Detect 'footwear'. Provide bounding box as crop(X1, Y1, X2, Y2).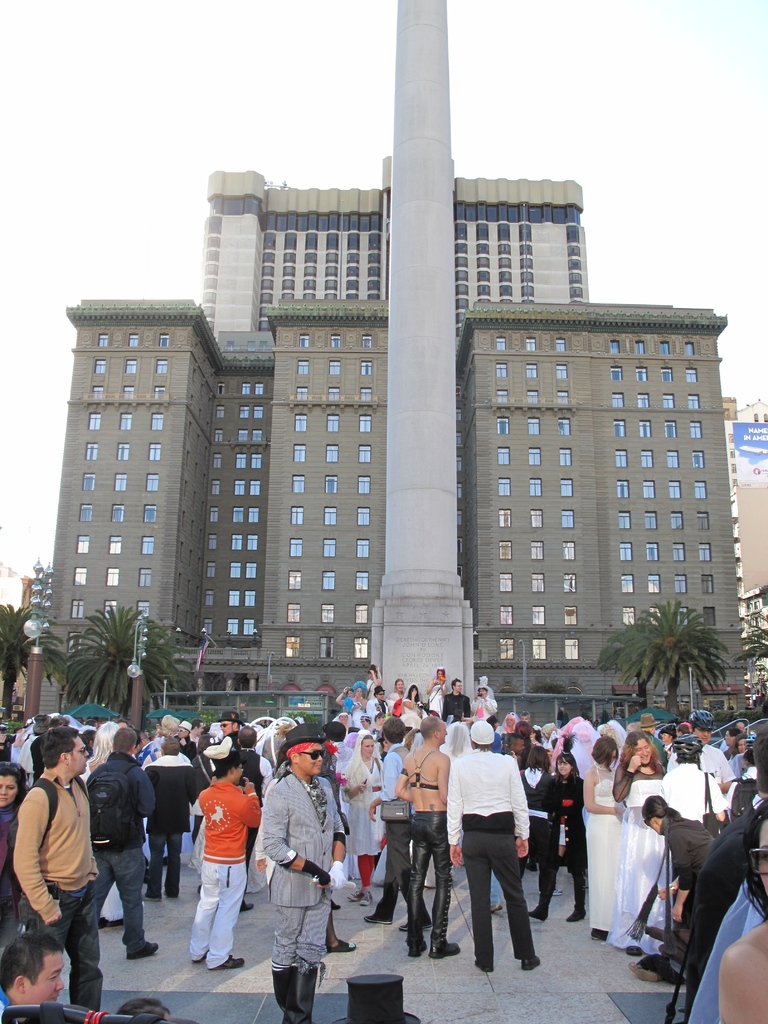
crop(475, 956, 496, 972).
